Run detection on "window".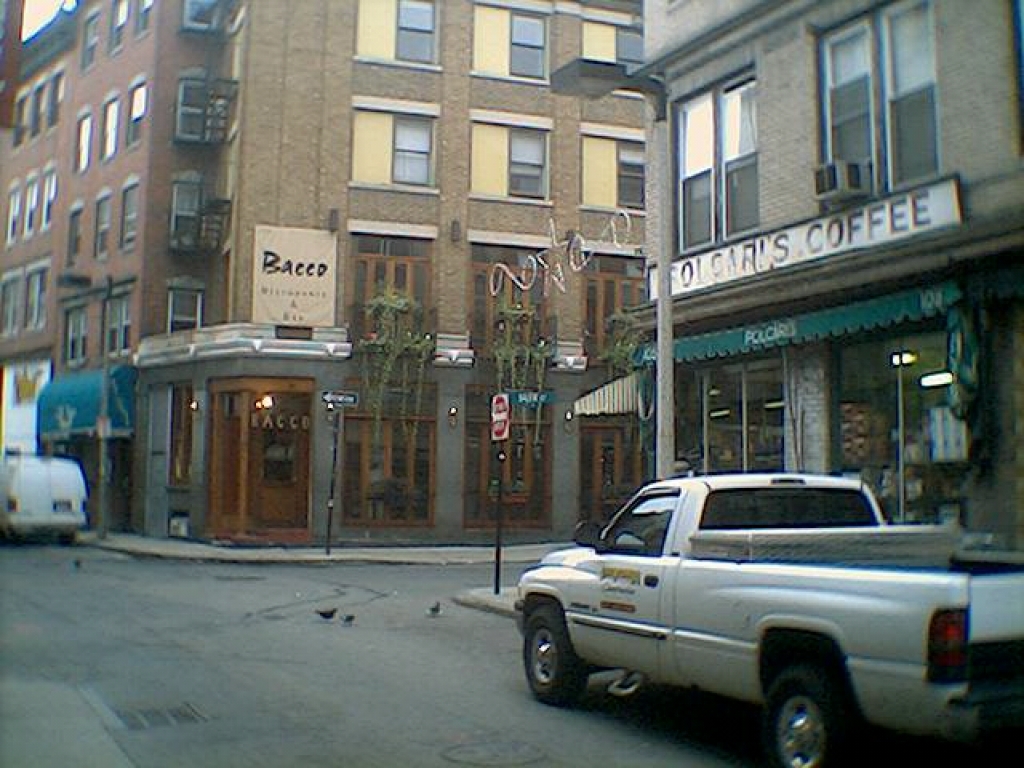
Result: [9,187,20,242].
